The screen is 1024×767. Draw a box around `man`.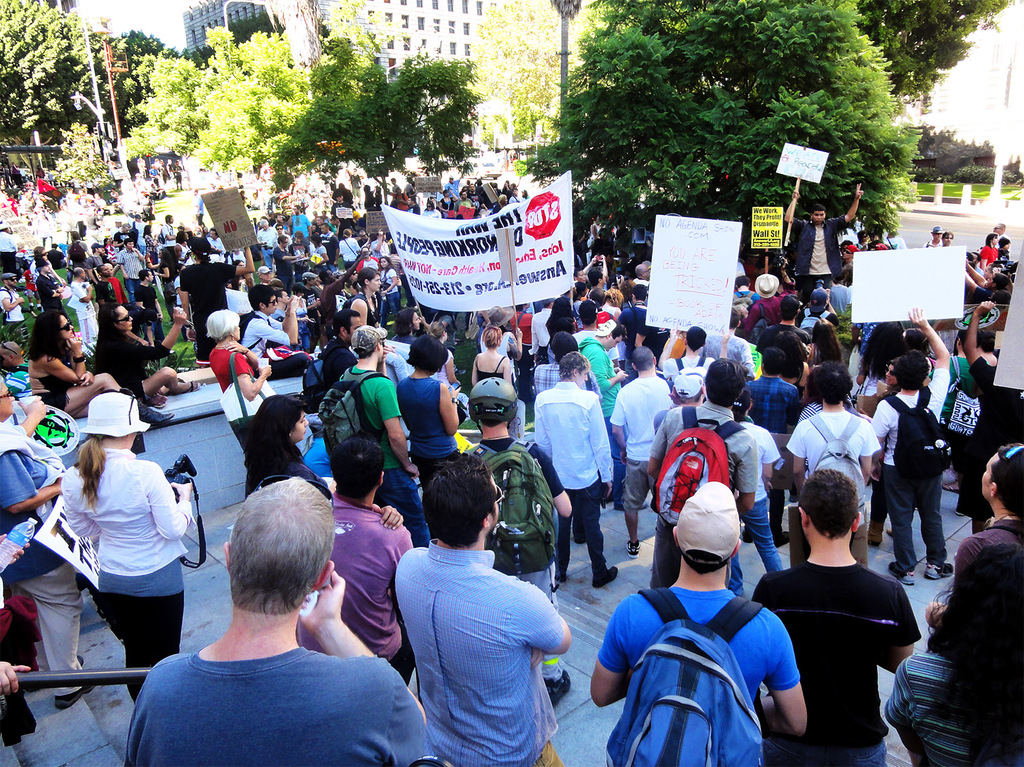
bbox=(592, 482, 802, 766).
